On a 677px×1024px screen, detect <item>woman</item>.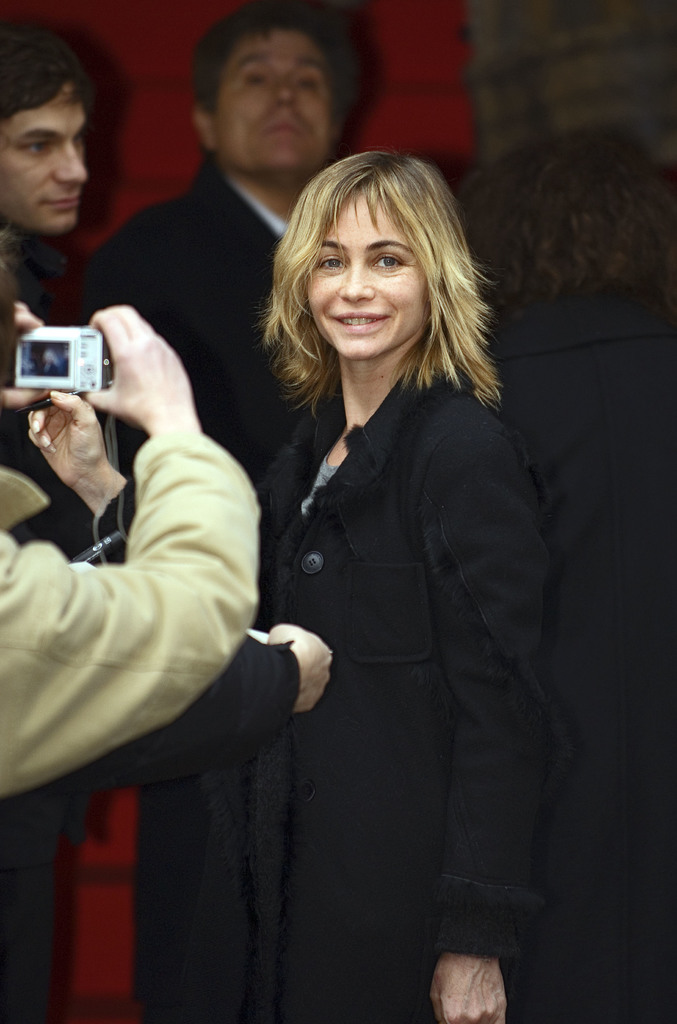
154,125,574,990.
